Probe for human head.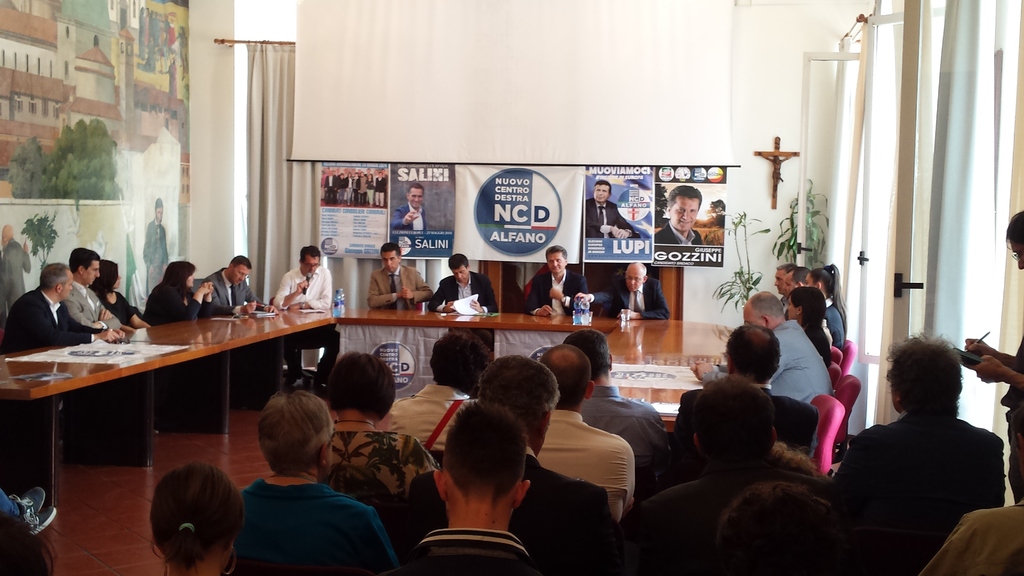
Probe result: crop(261, 391, 332, 477).
